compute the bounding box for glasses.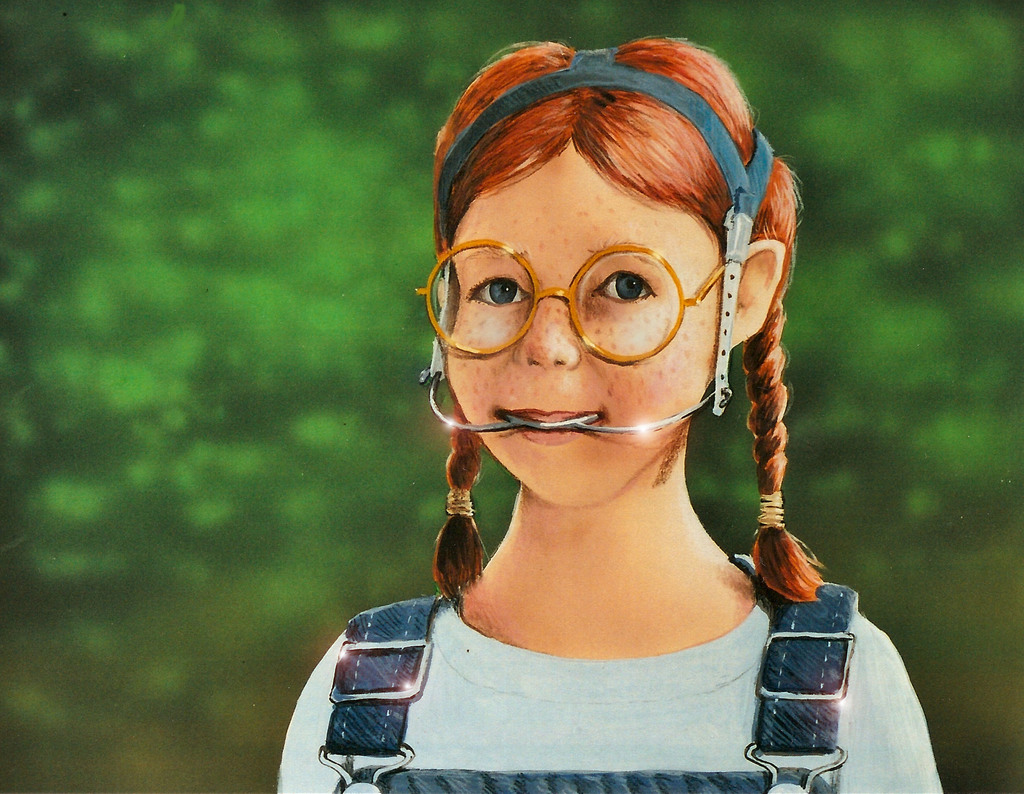
bbox=(431, 233, 741, 358).
